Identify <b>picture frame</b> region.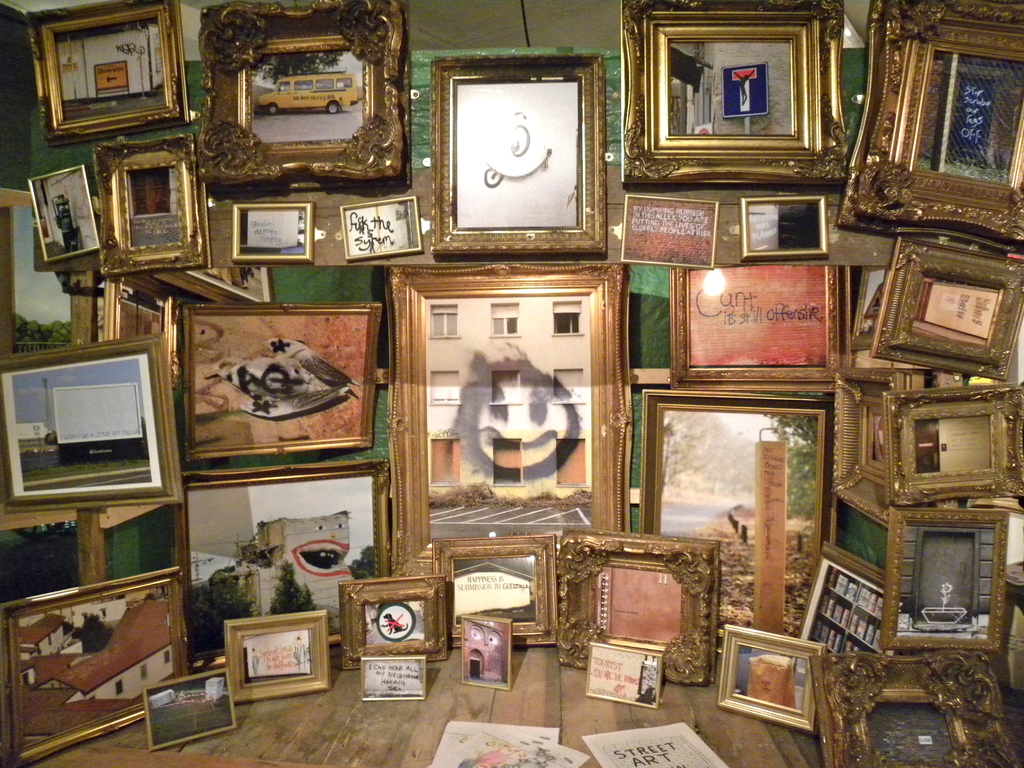
Region: l=172, t=456, r=387, b=669.
